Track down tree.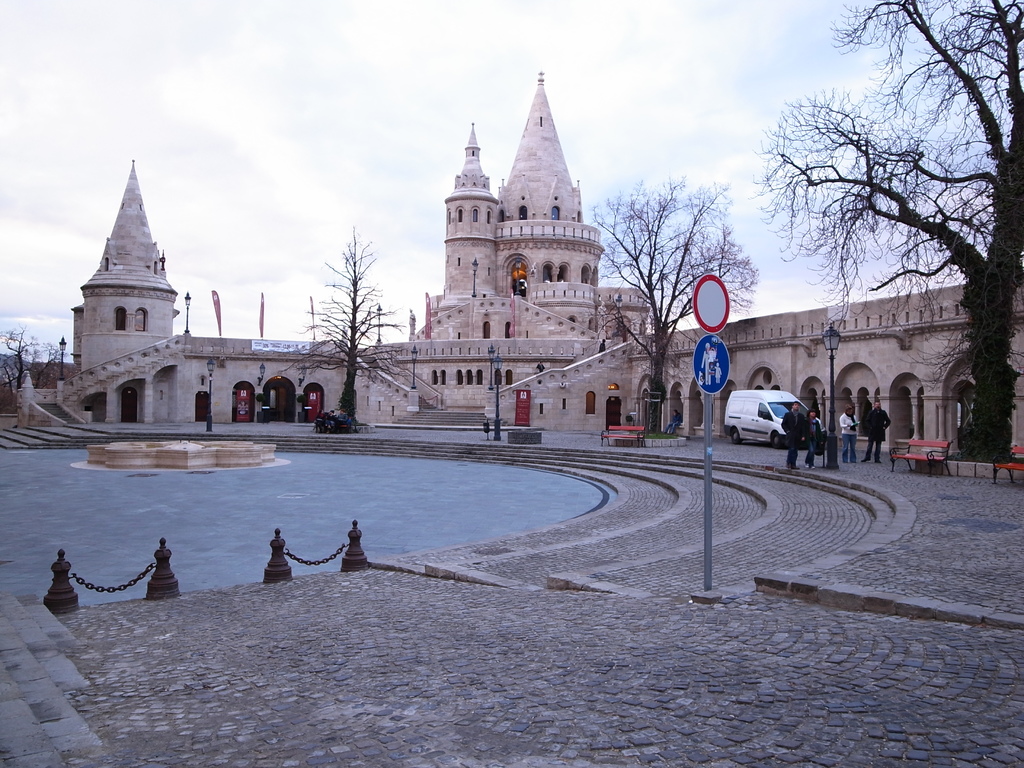
Tracked to 743, 0, 1023, 462.
